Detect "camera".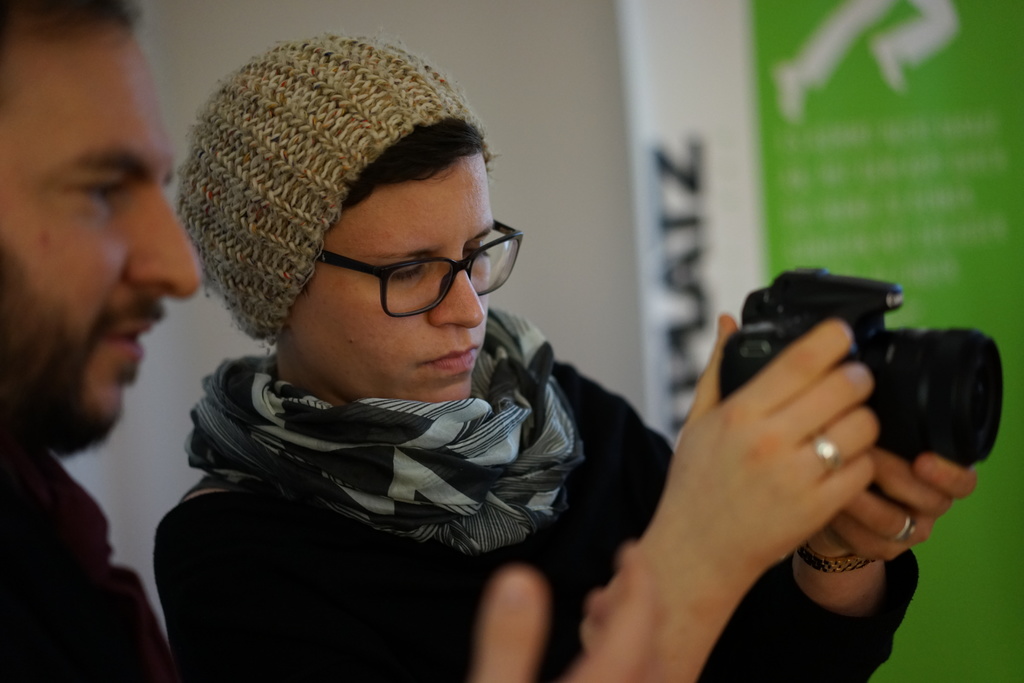
Detected at {"x1": 719, "y1": 272, "x2": 1002, "y2": 488}.
